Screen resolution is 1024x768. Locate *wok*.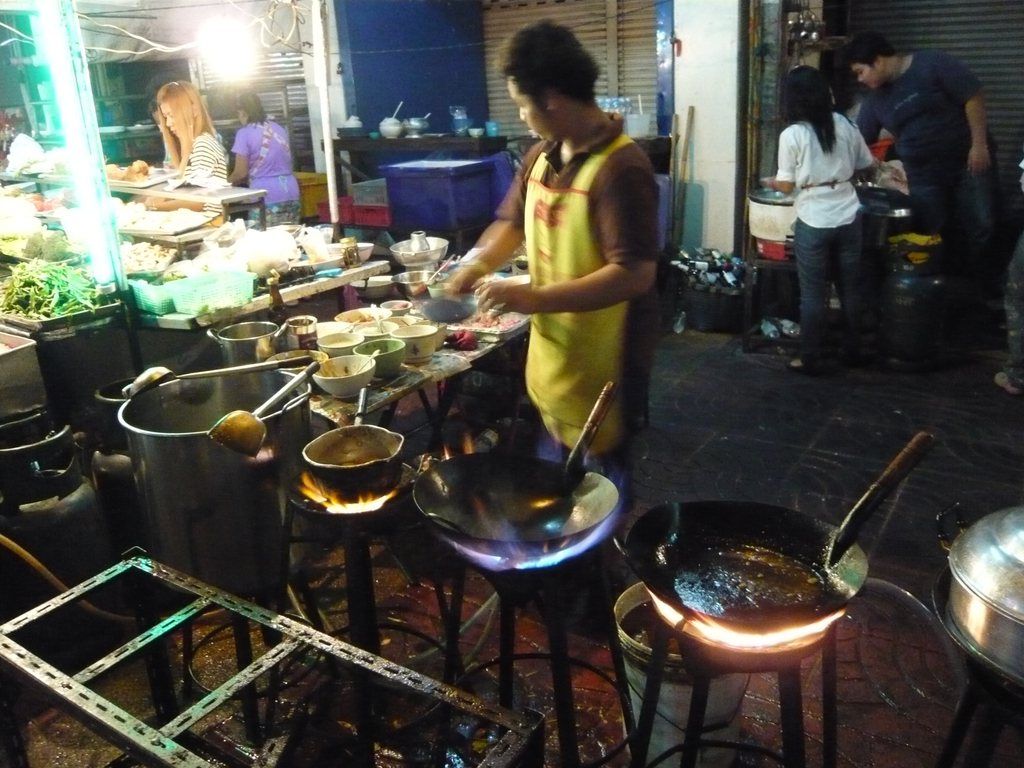
left=403, top=372, right=634, bottom=564.
